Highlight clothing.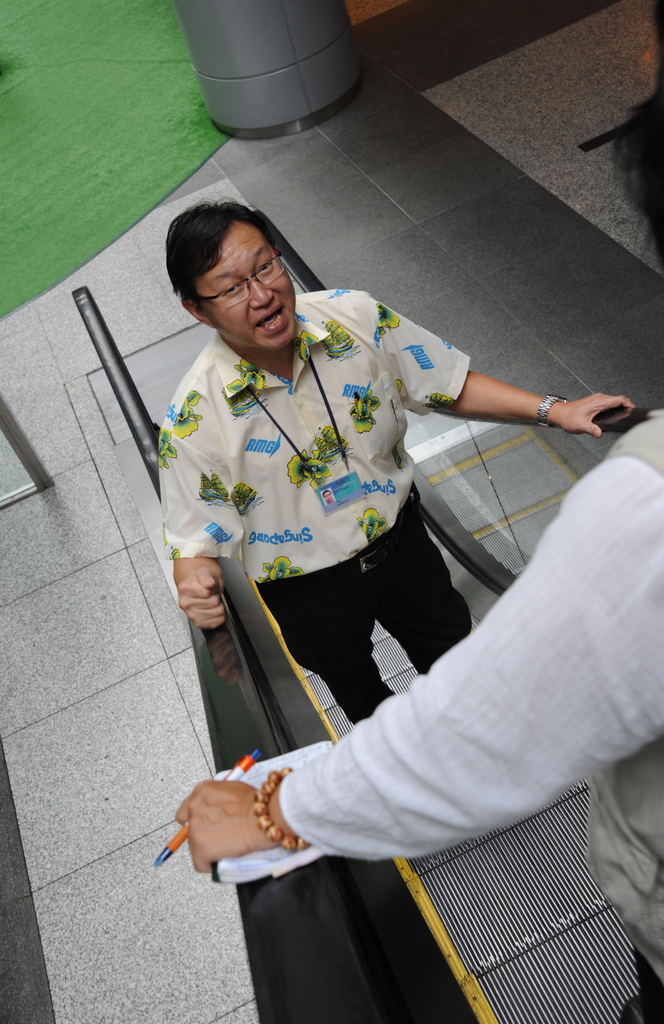
Highlighted region: box=[279, 410, 663, 995].
